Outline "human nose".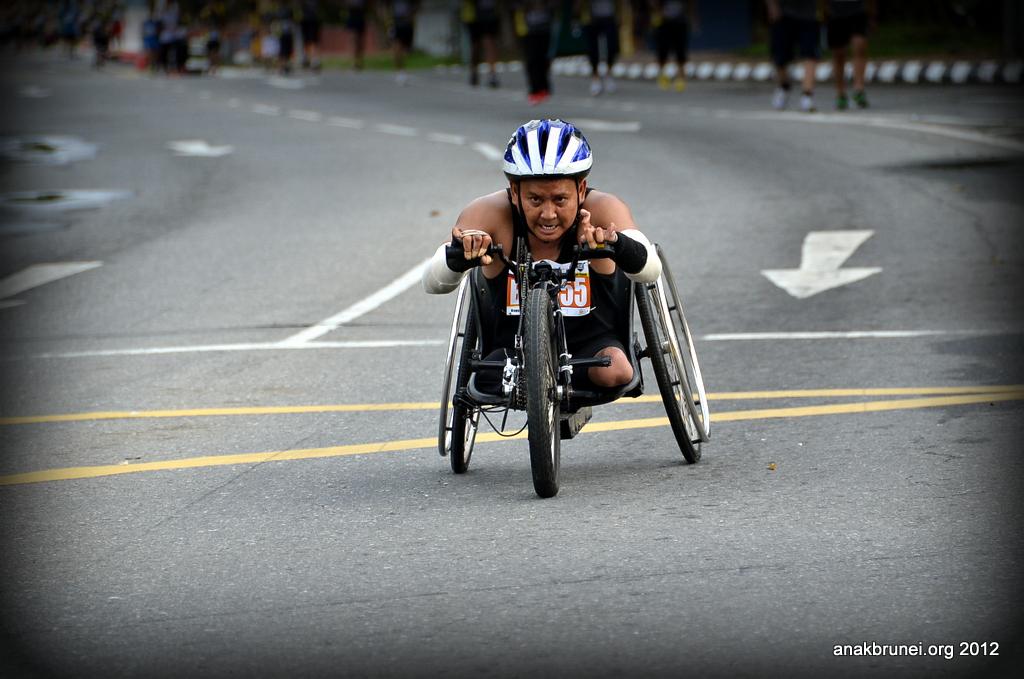
Outline: l=543, t=201, r=557, b=220.
